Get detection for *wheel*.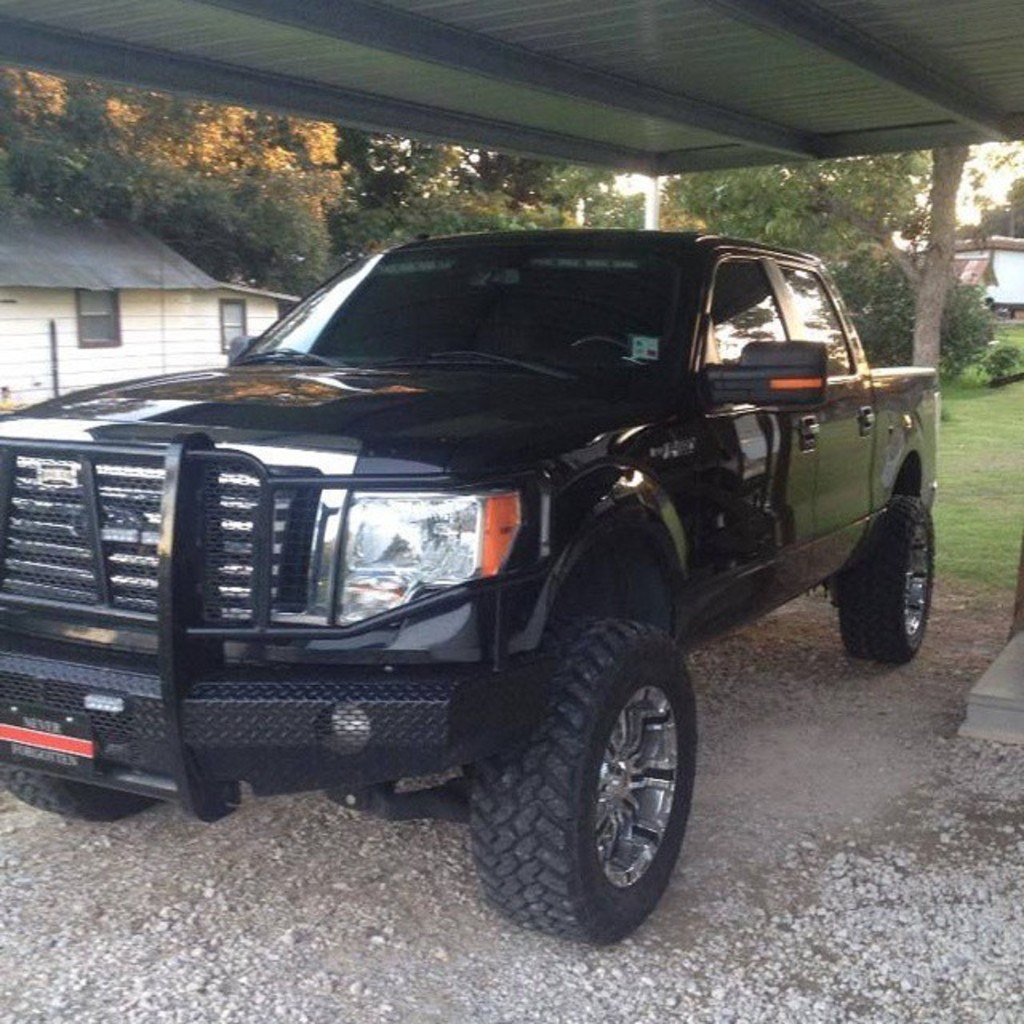
Detection: bbox(2, 760, 163, 829).
